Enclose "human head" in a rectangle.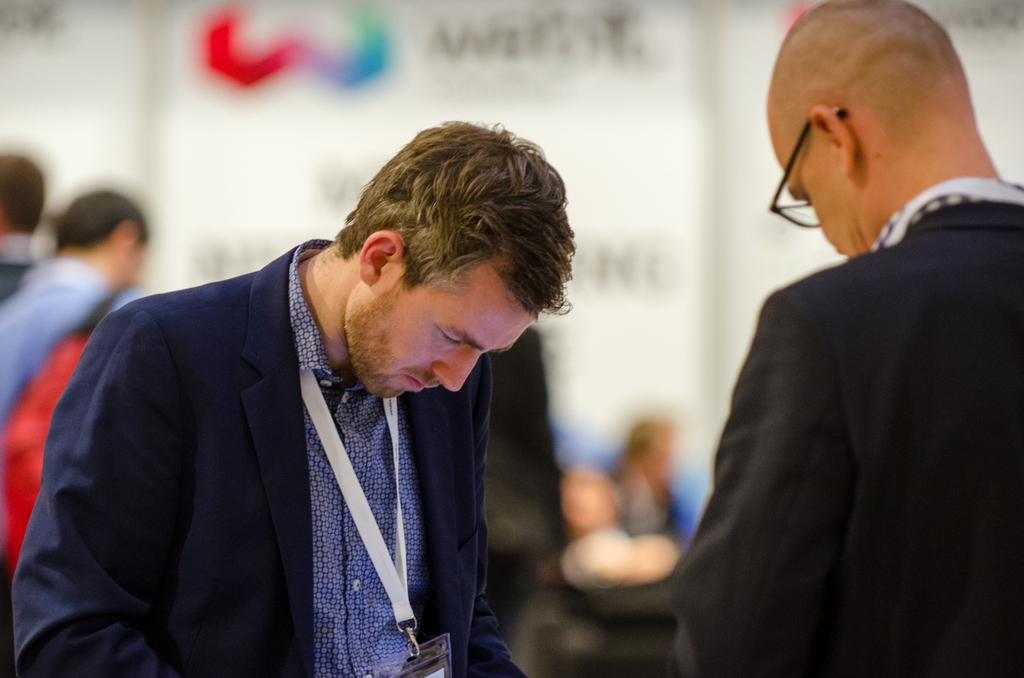
bbox=(0, 153, 43, 238).
